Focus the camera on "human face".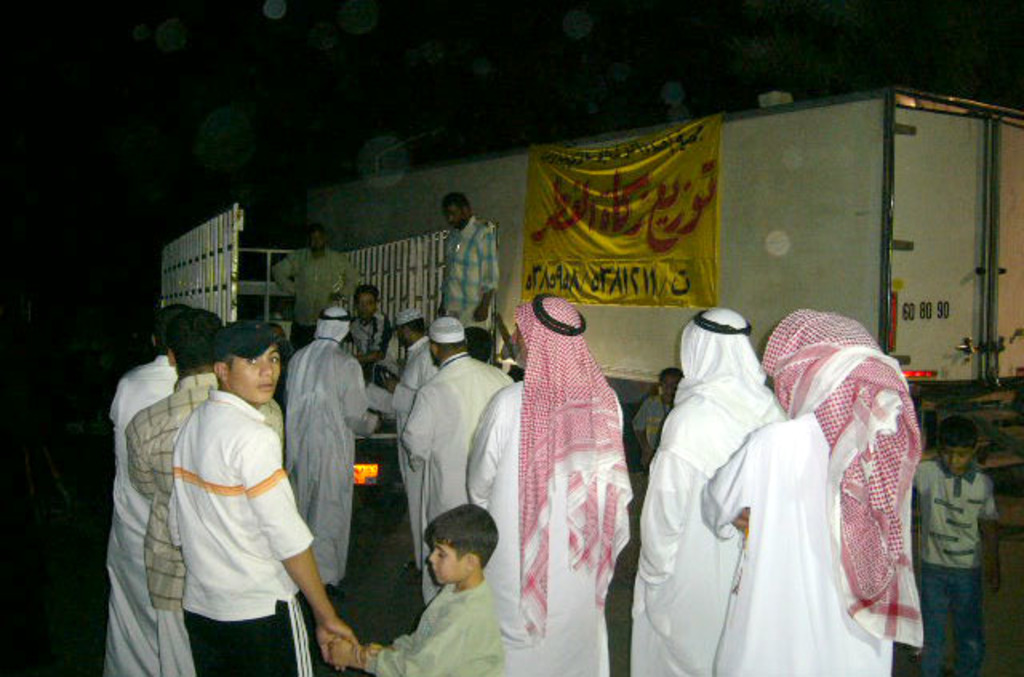
Focus region: box=[227, 344, 280, 400].
